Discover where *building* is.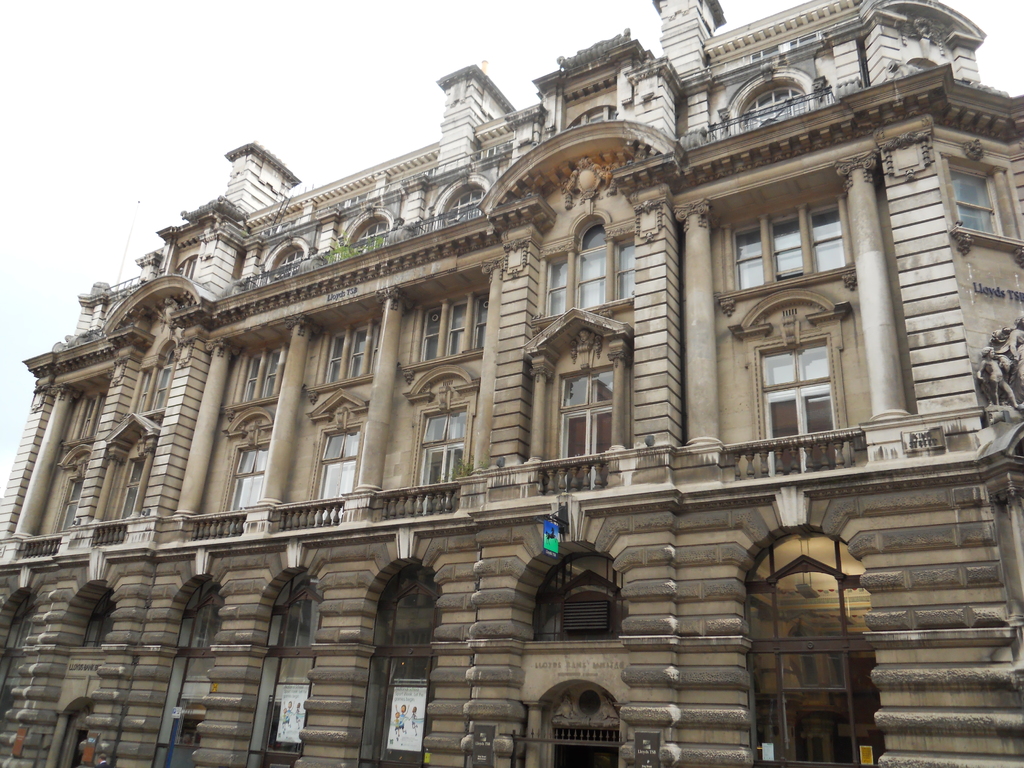
Discovered at <region>0, 0, 1023, 767</region>.
